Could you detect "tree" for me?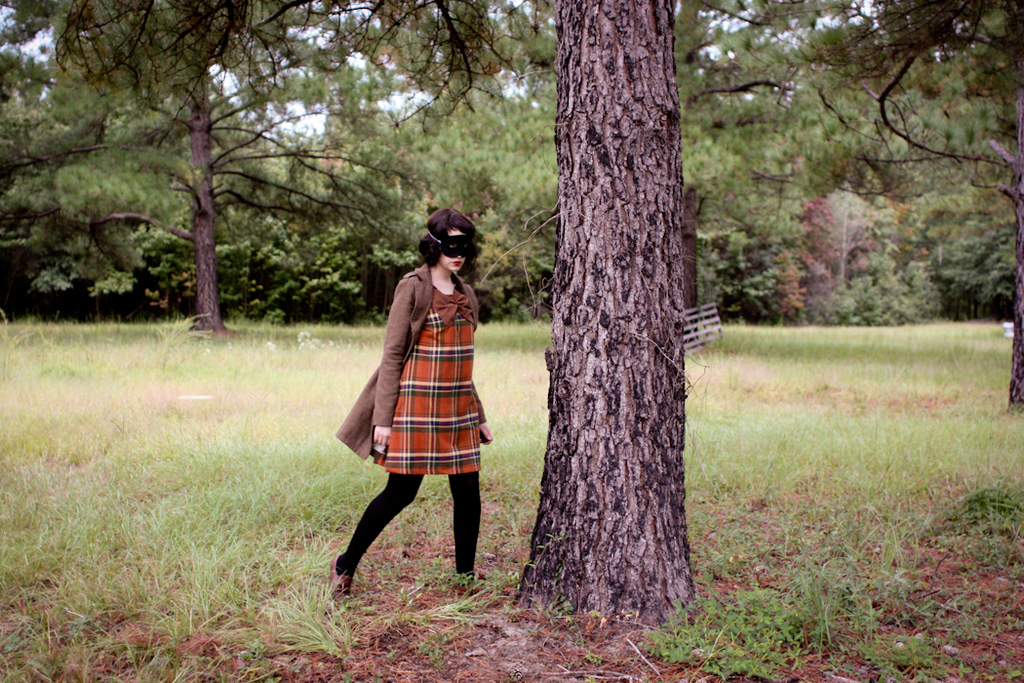
Detection result: (419,0,806,354).
